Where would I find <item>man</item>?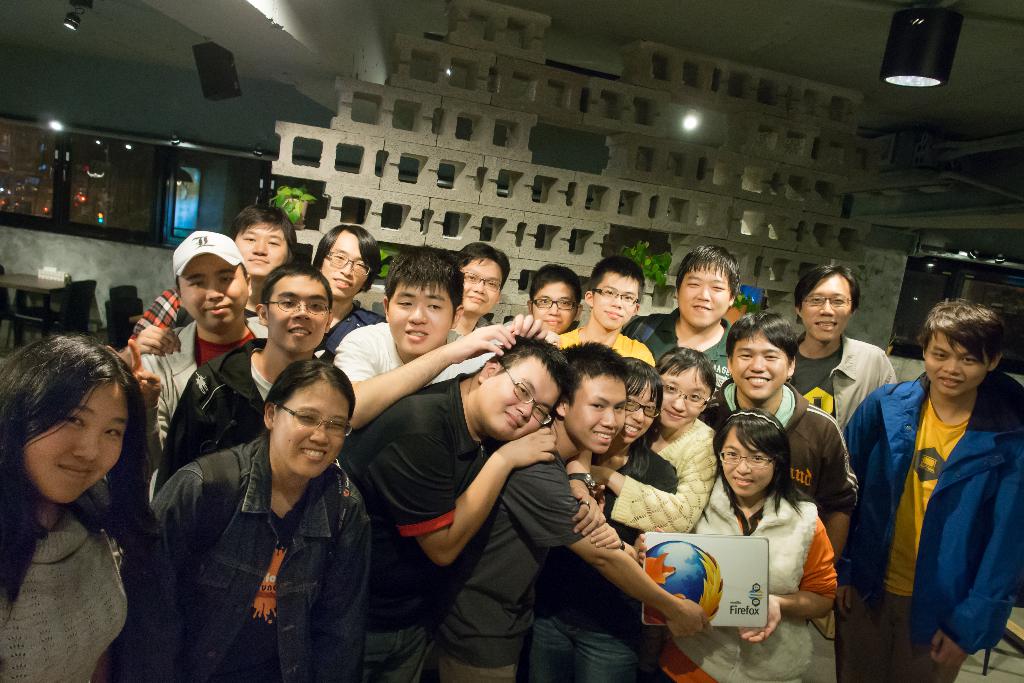
At 126:202:294:358.
